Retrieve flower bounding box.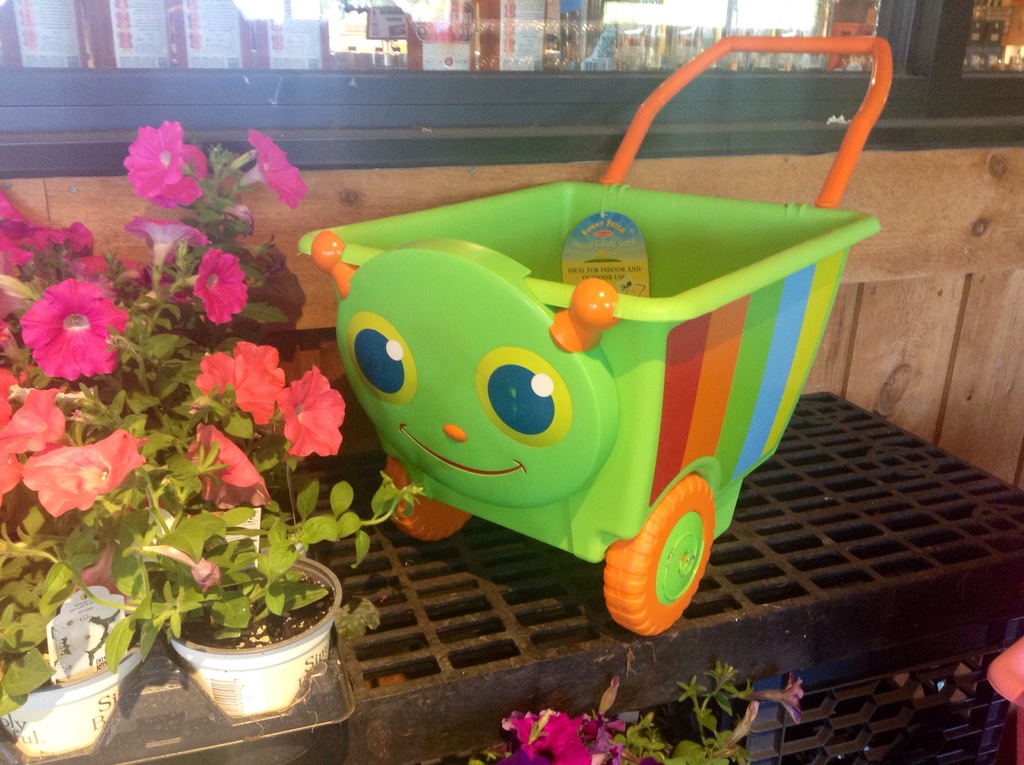
Bounding box: detection(747, 670, 806, 725).
